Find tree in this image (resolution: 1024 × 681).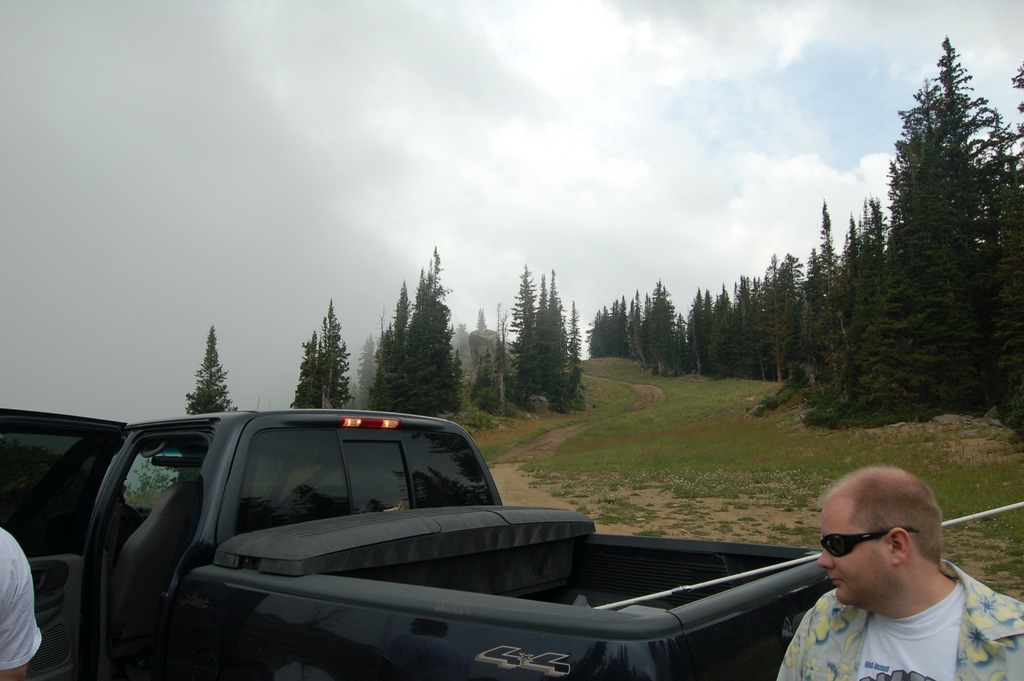
184/322/239/411.
